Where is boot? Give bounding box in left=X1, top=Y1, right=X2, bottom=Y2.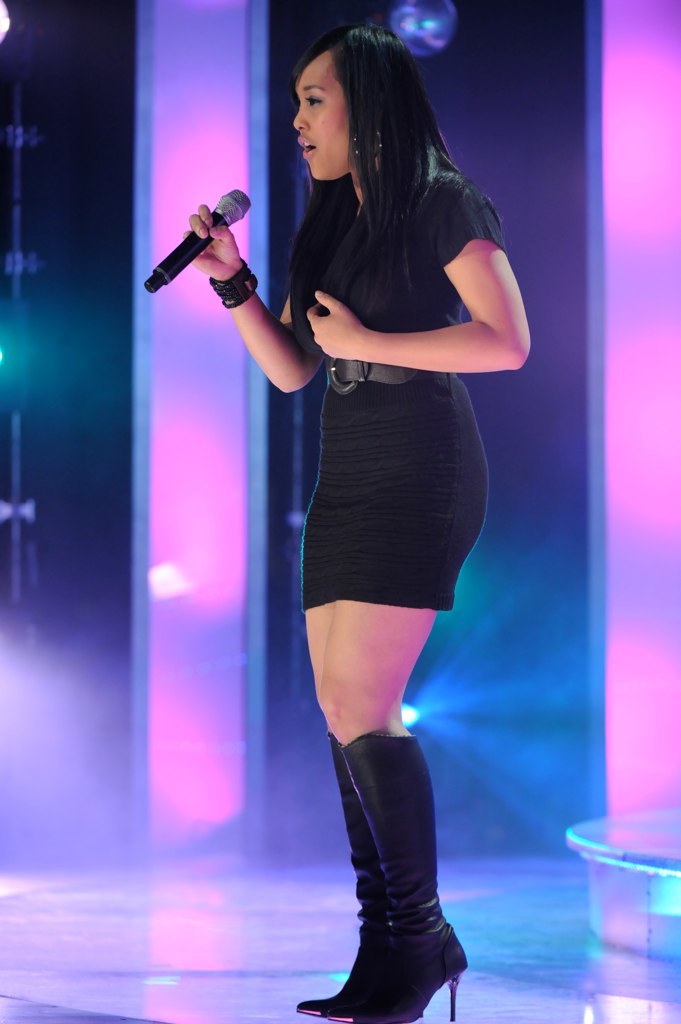
left=295, top=745, right=395, bottom=1015.
